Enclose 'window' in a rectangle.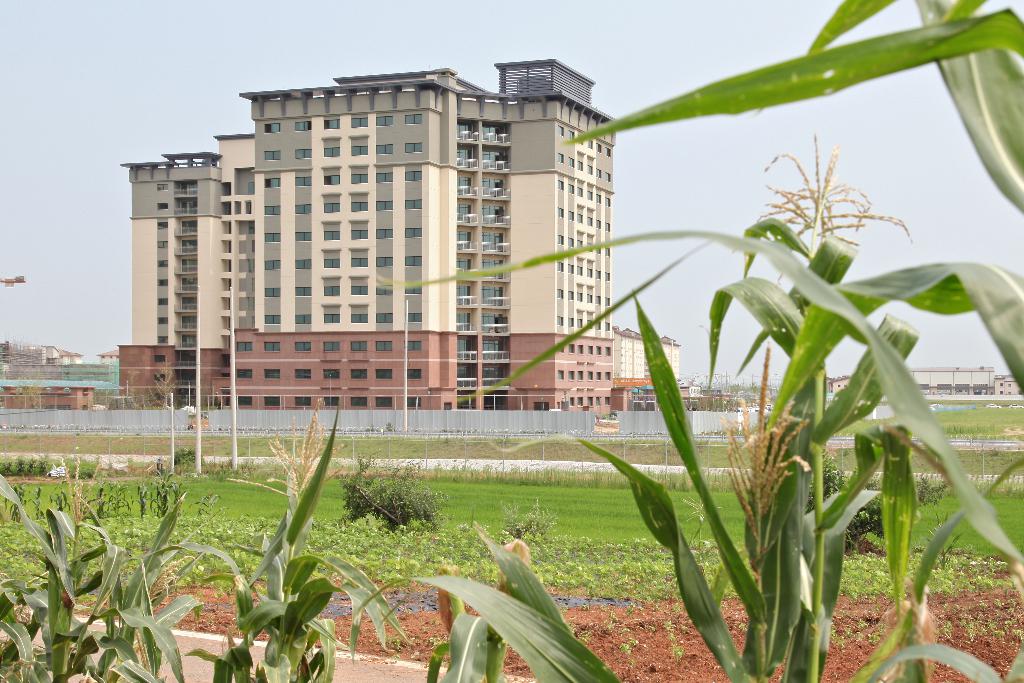
region(999, 384, 1002, 386).
